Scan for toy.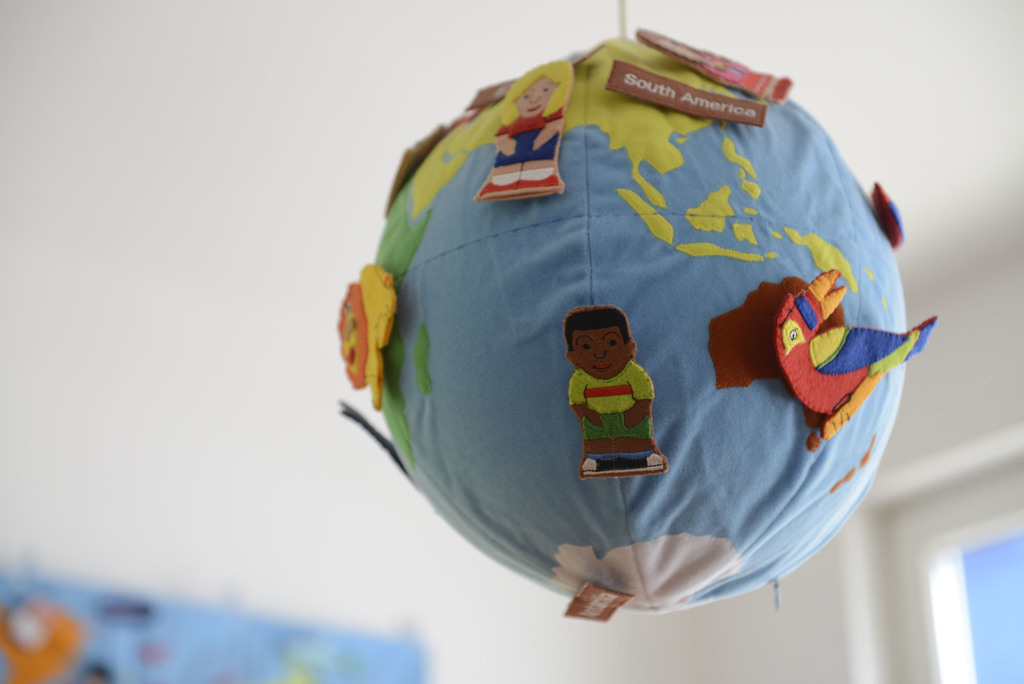
Scan result: 563:307:666:476.
